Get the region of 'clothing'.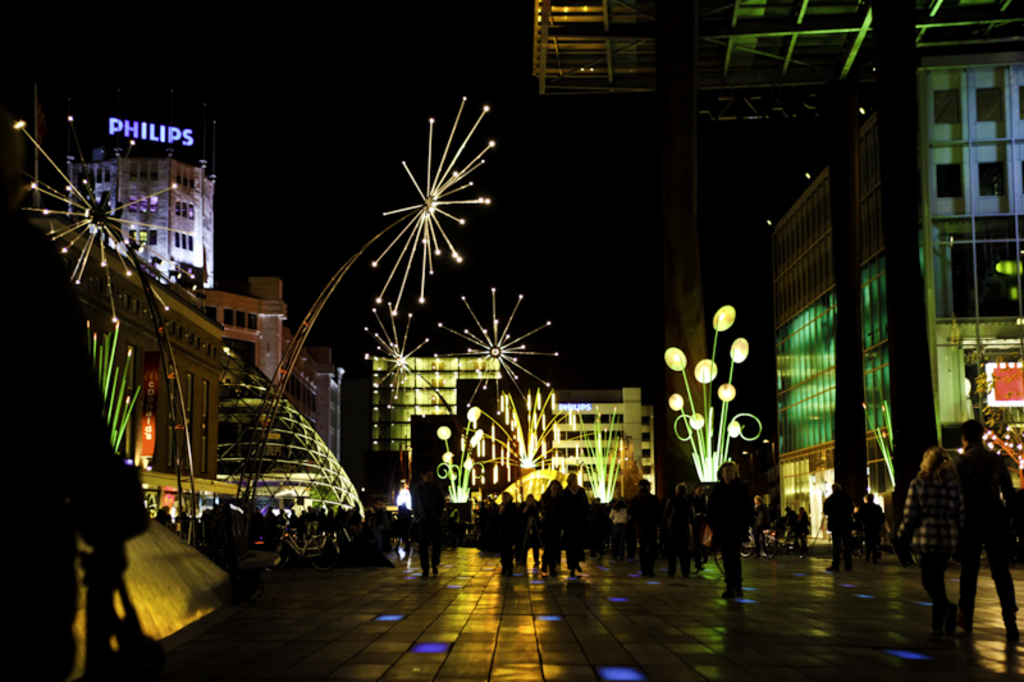
(916,553,955,618).
